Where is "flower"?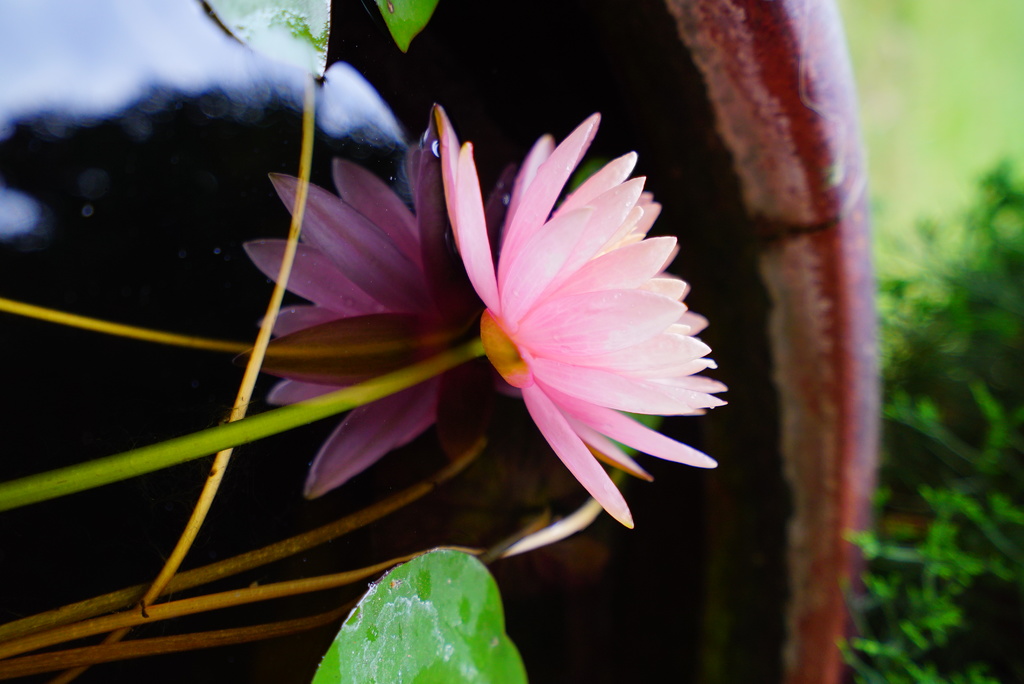
{"x1": 431, "y1": 116, "x2": 733, "y2": 568}.
